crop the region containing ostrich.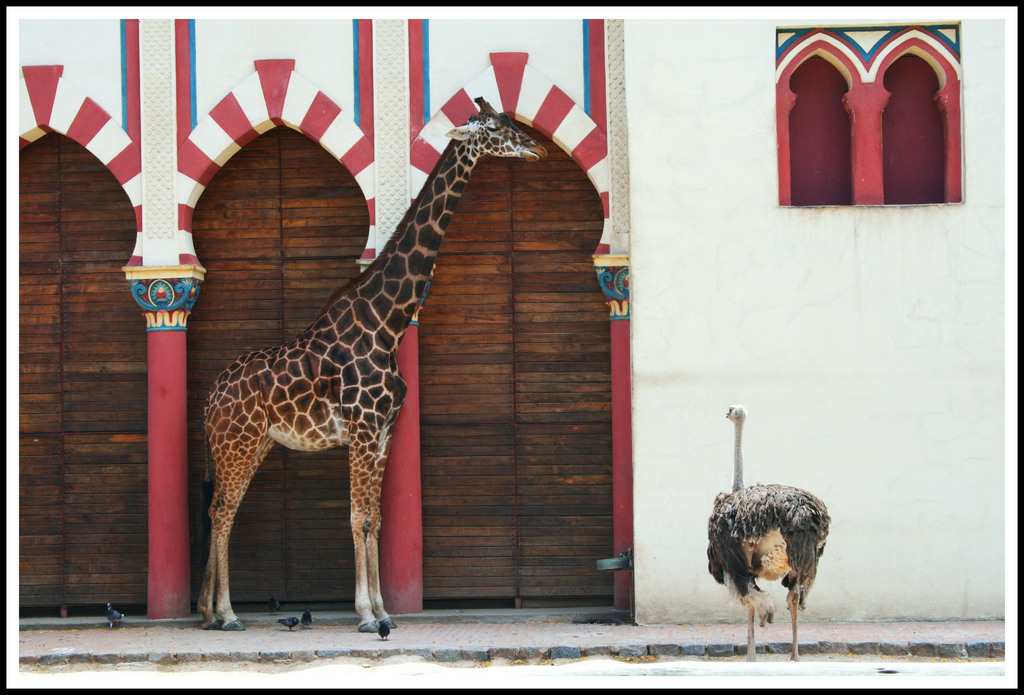
Crop region: box(697, 413, 840, 662).
